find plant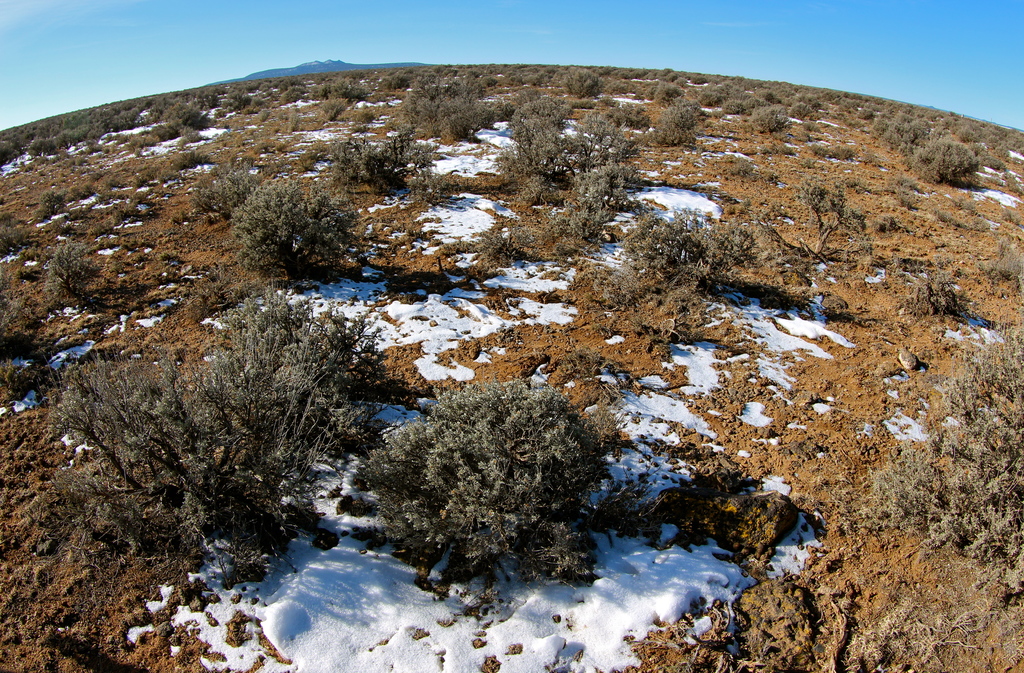
x1=703, y1=83, x2=720, y2=99
